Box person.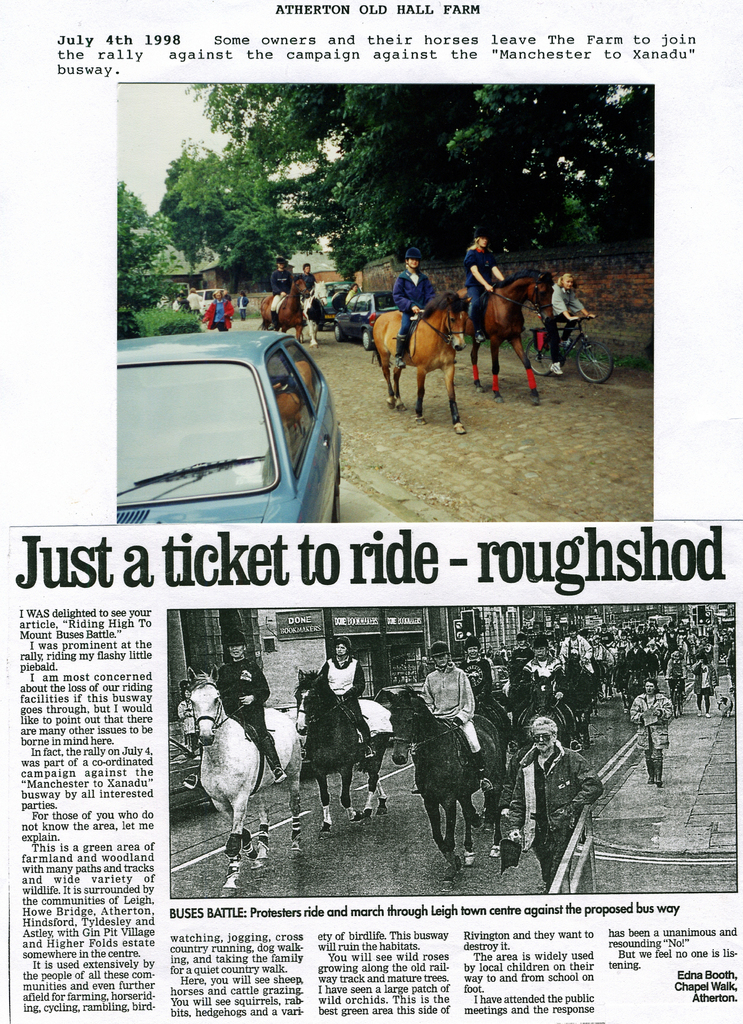
[left=323, top=636, right=376, bottom=755].
